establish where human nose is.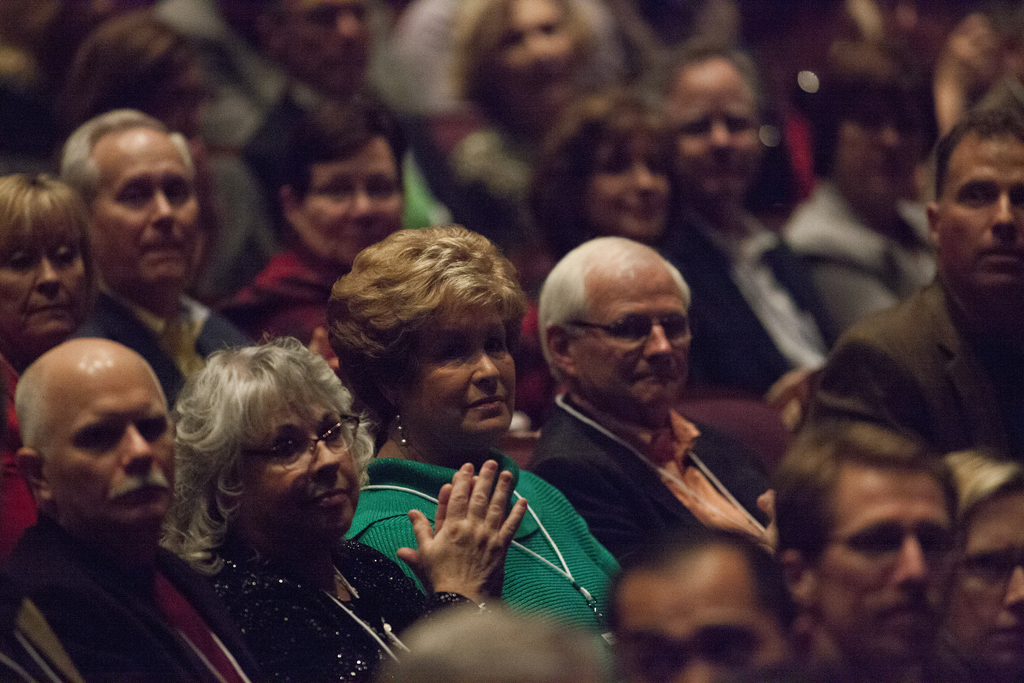
Established at x1=636, y1=174, x2=655, y2=200.
